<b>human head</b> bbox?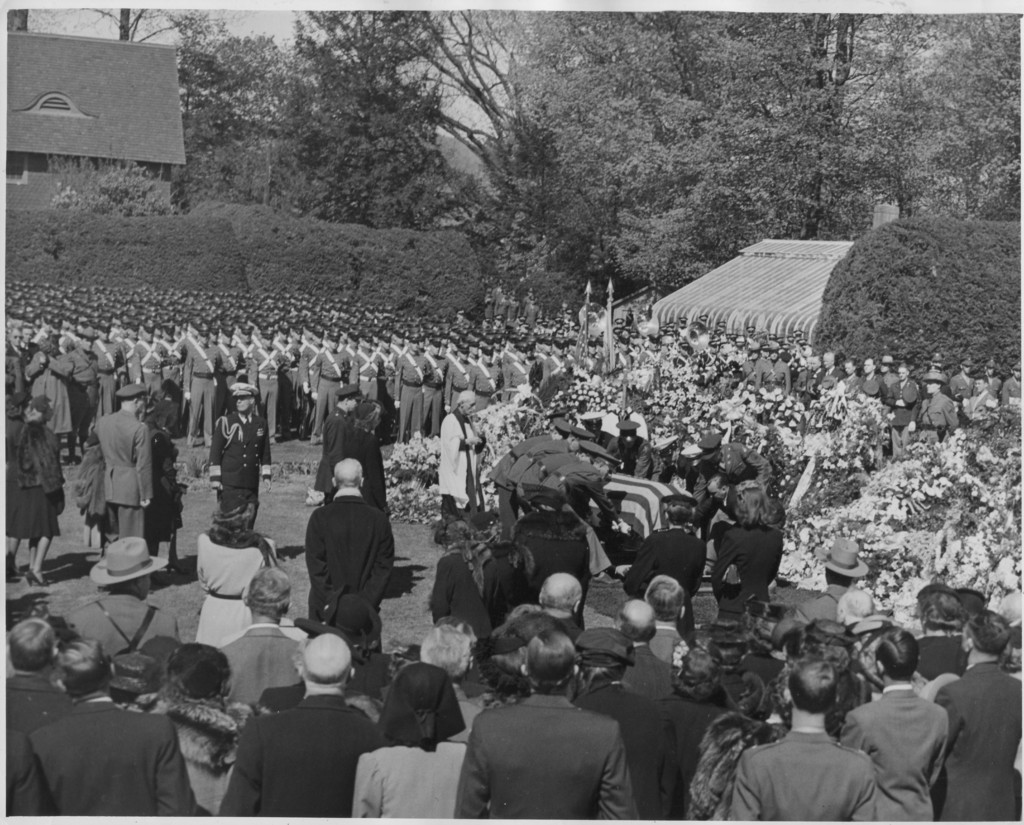
<bbox>504, 621, 589, 709</bbox>
